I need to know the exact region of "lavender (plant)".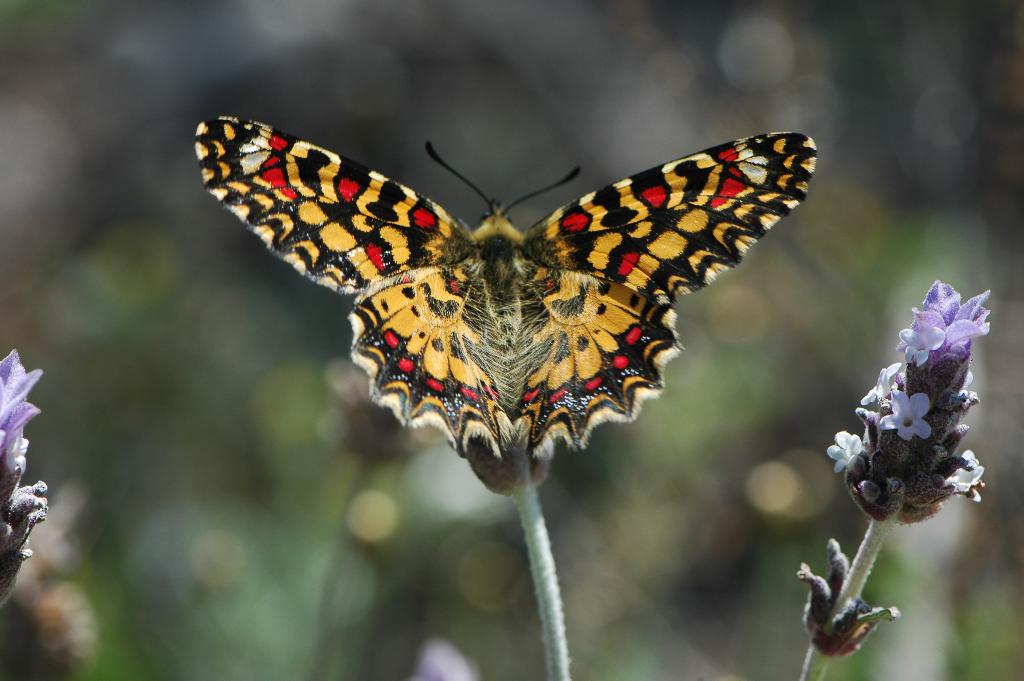
Region: {"left": 0, "top": 348, "right": 38, "bottom": 473}.
